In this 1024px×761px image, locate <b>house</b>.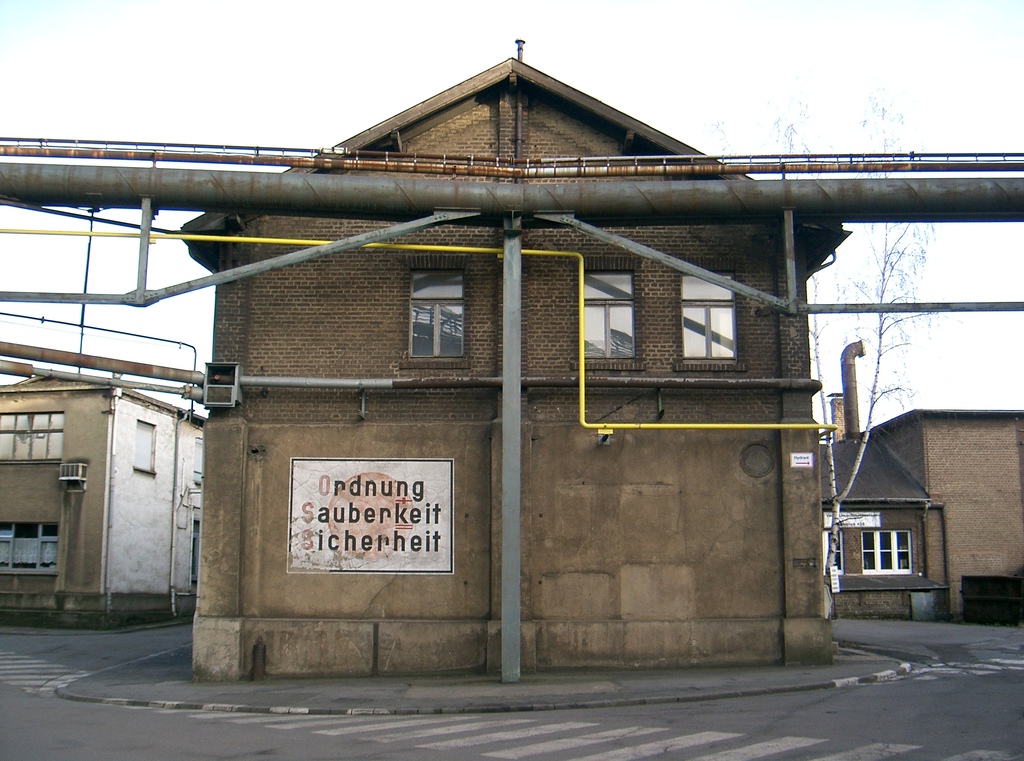
Bounding box: BBox(817, 345, 1015, 622).
